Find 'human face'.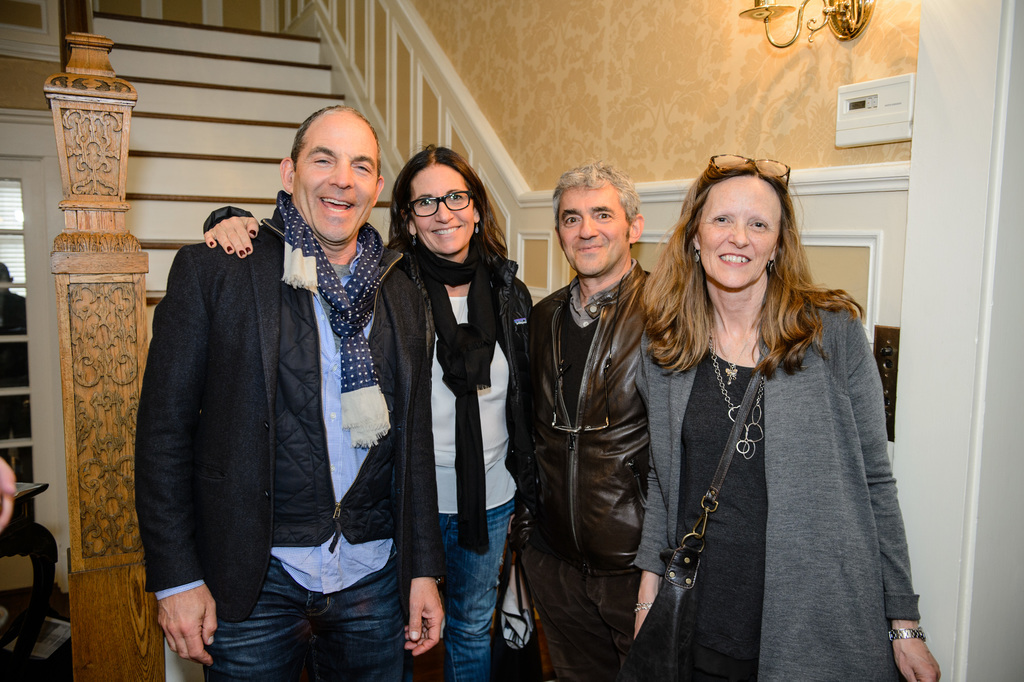
[699, 177, 779, 291].
